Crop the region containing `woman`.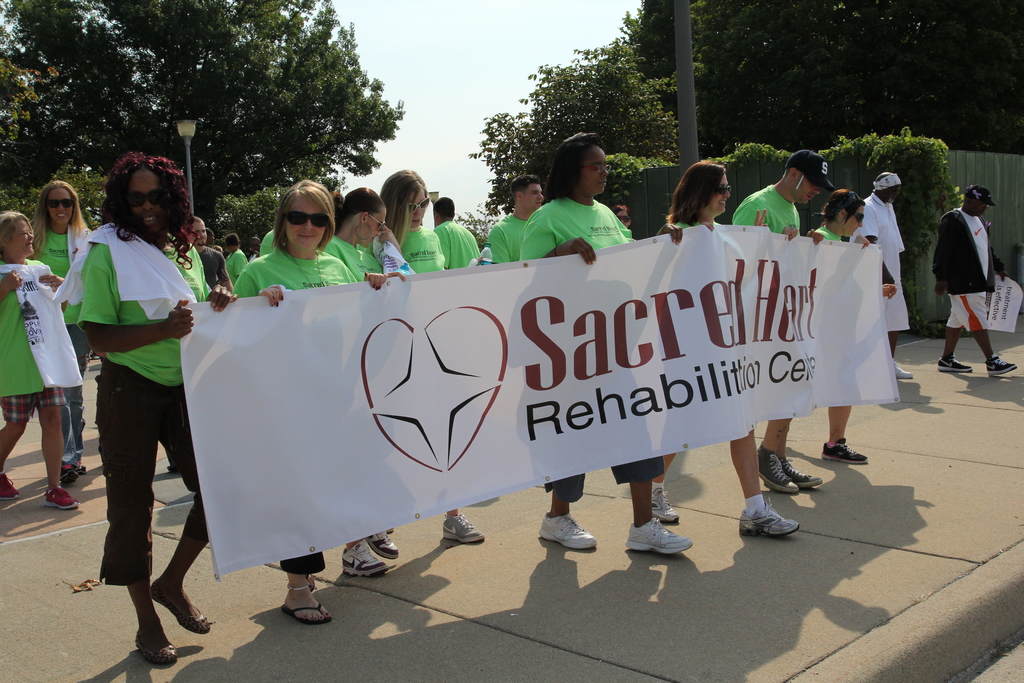
Crop region: BBox(381, 165, 487, 541).
